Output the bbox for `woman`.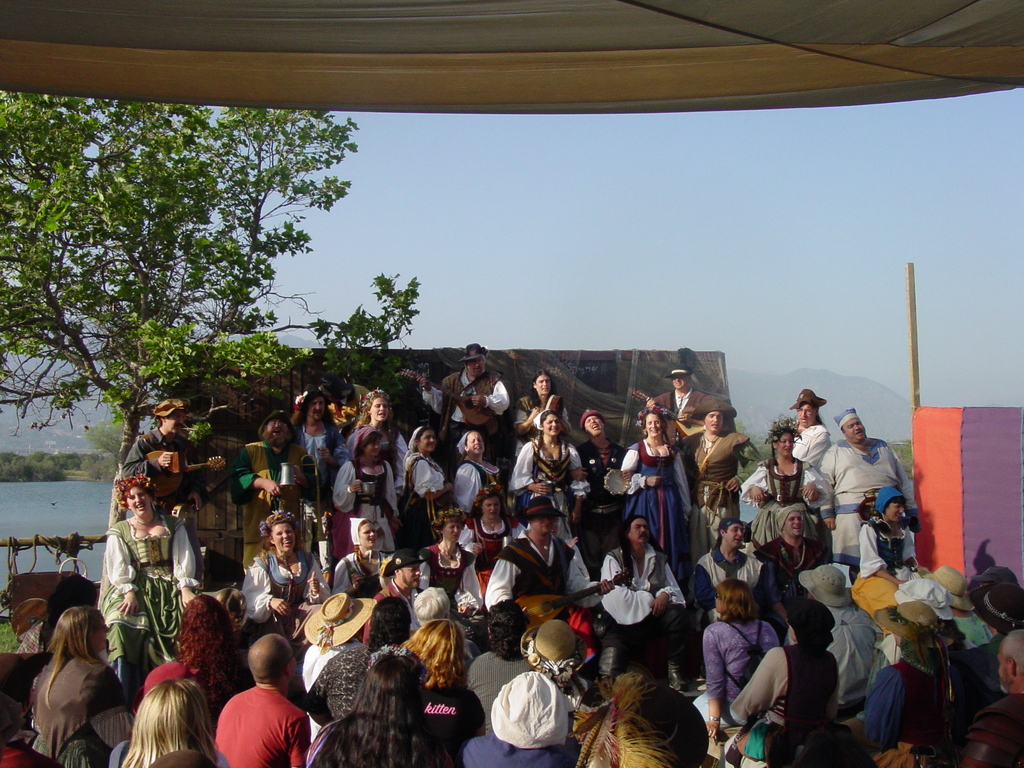
left=404, top=429, right=454, bottom=554.
